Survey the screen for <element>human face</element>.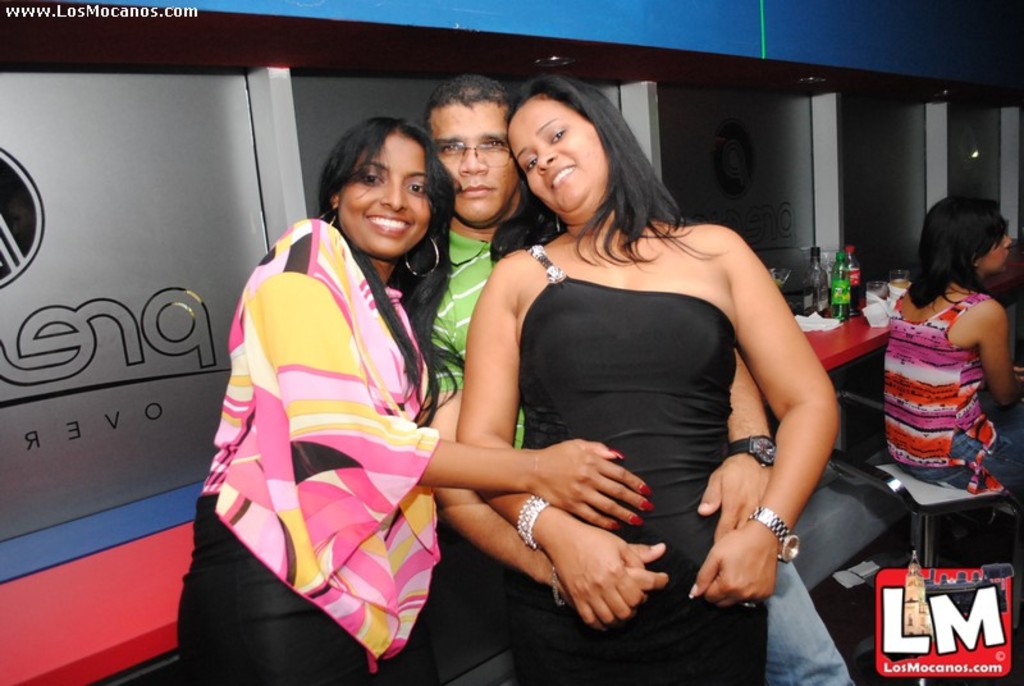
Survey found: <bbox>430, 101, 520, 224</bbox>.
